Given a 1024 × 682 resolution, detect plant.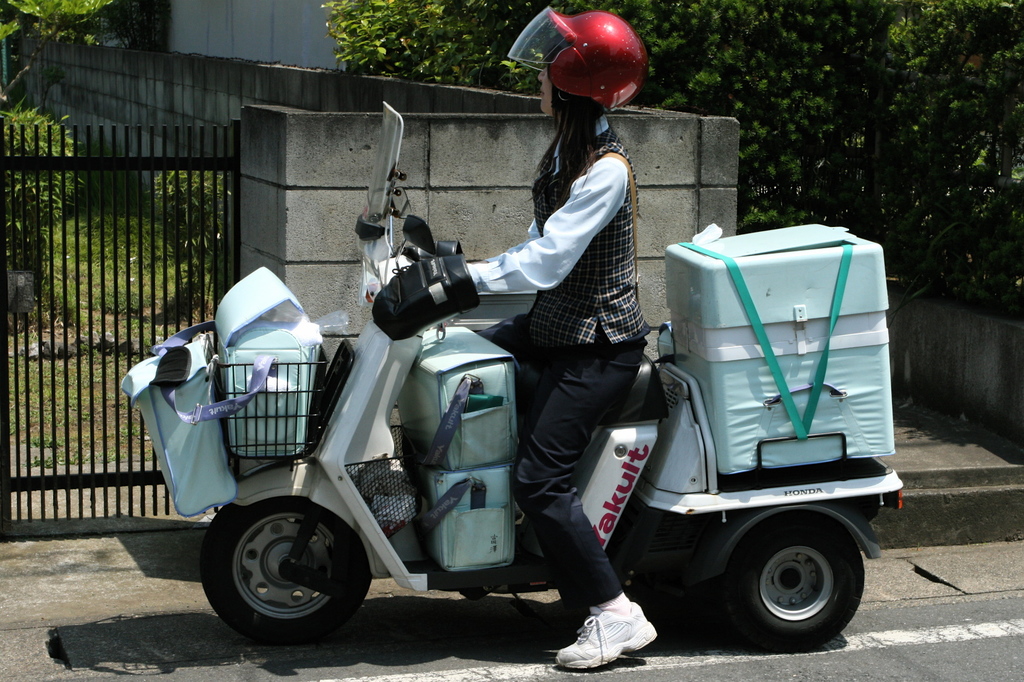
locate(0, 101, 78, 292).
